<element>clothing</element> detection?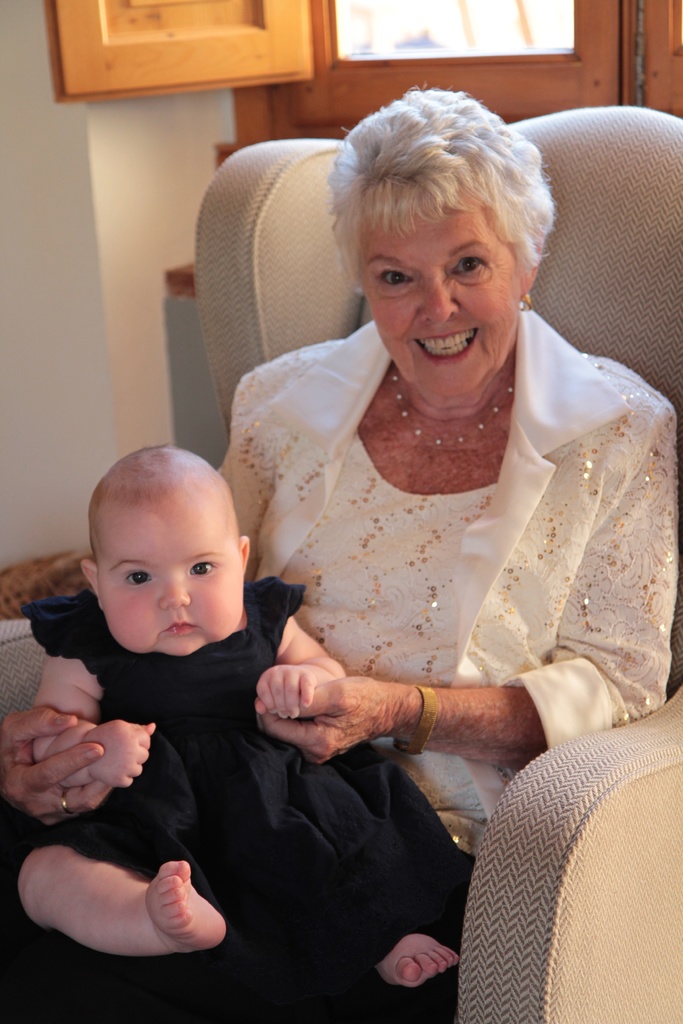
box=[0, 573, 486, 1023]
